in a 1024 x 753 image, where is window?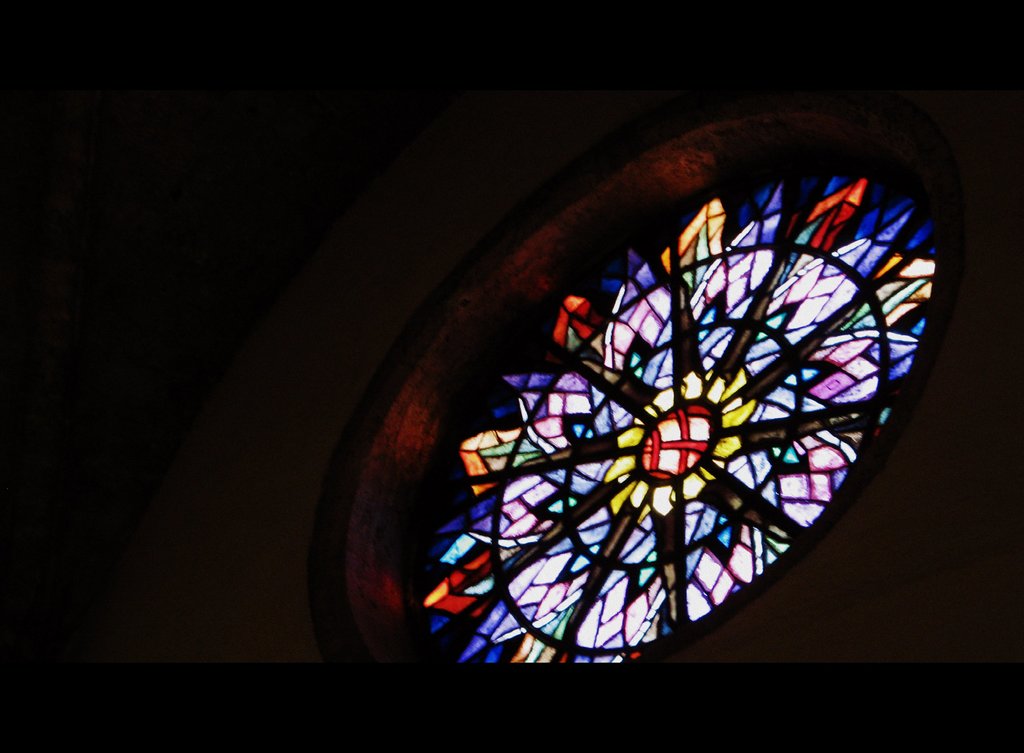
bbox(420, 156, 950, 658).
